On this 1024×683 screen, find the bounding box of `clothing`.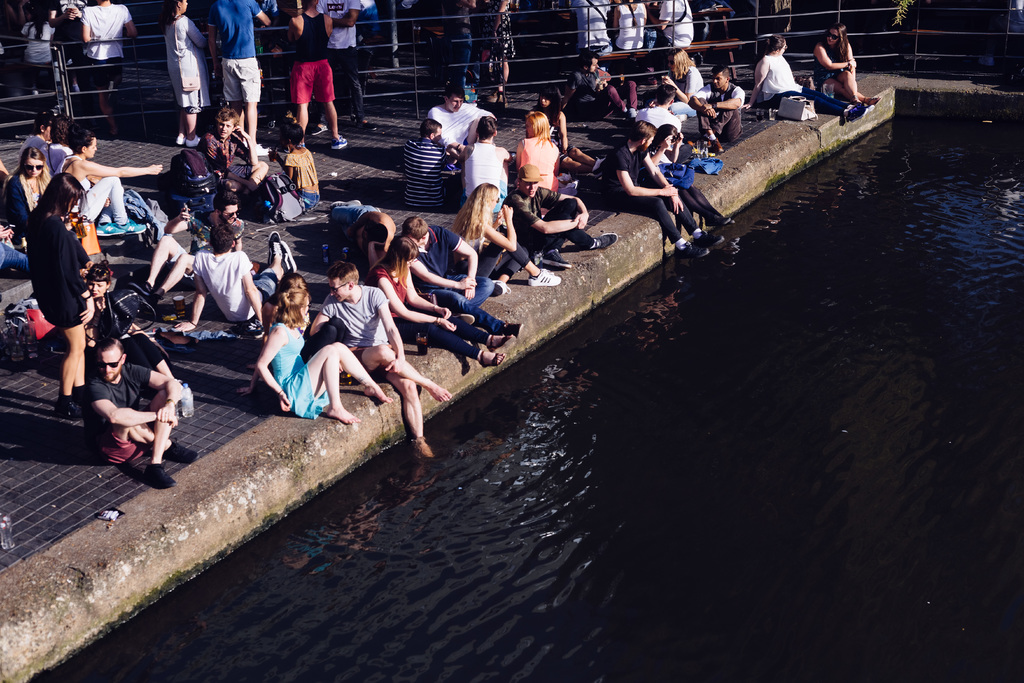
Bounding box: left=697, top=76, right=744, bottom=141.
